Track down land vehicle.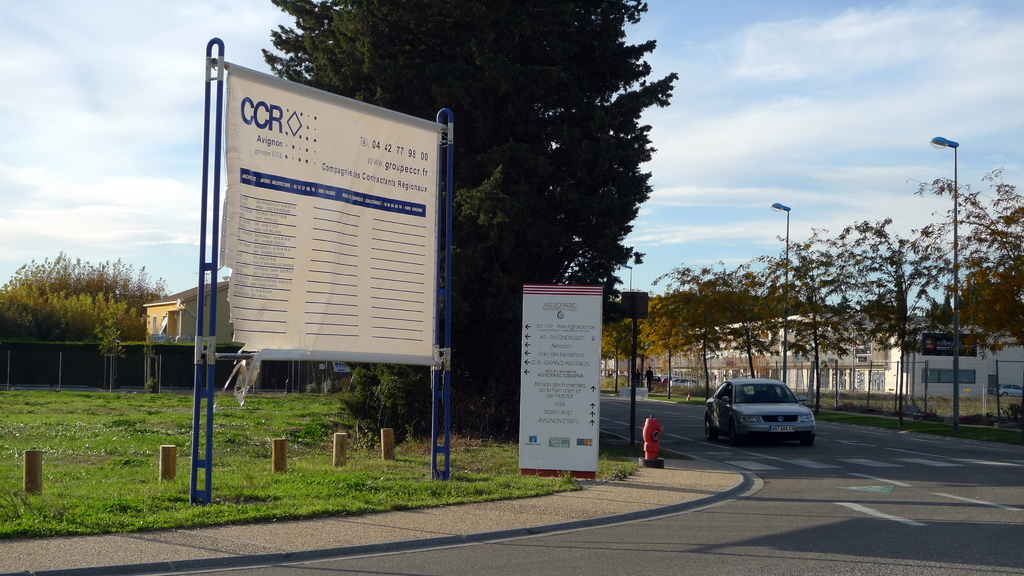
Tracked to [710,372,816,439].
